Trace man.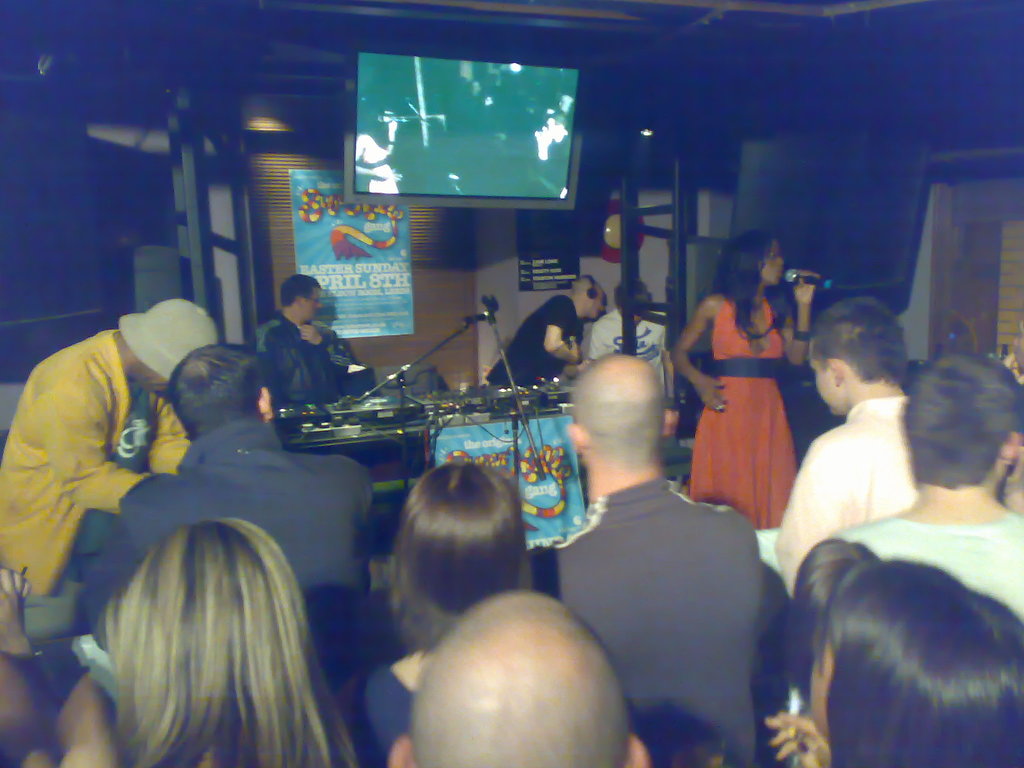
Traced to box=[0, 298, 225, 609].
